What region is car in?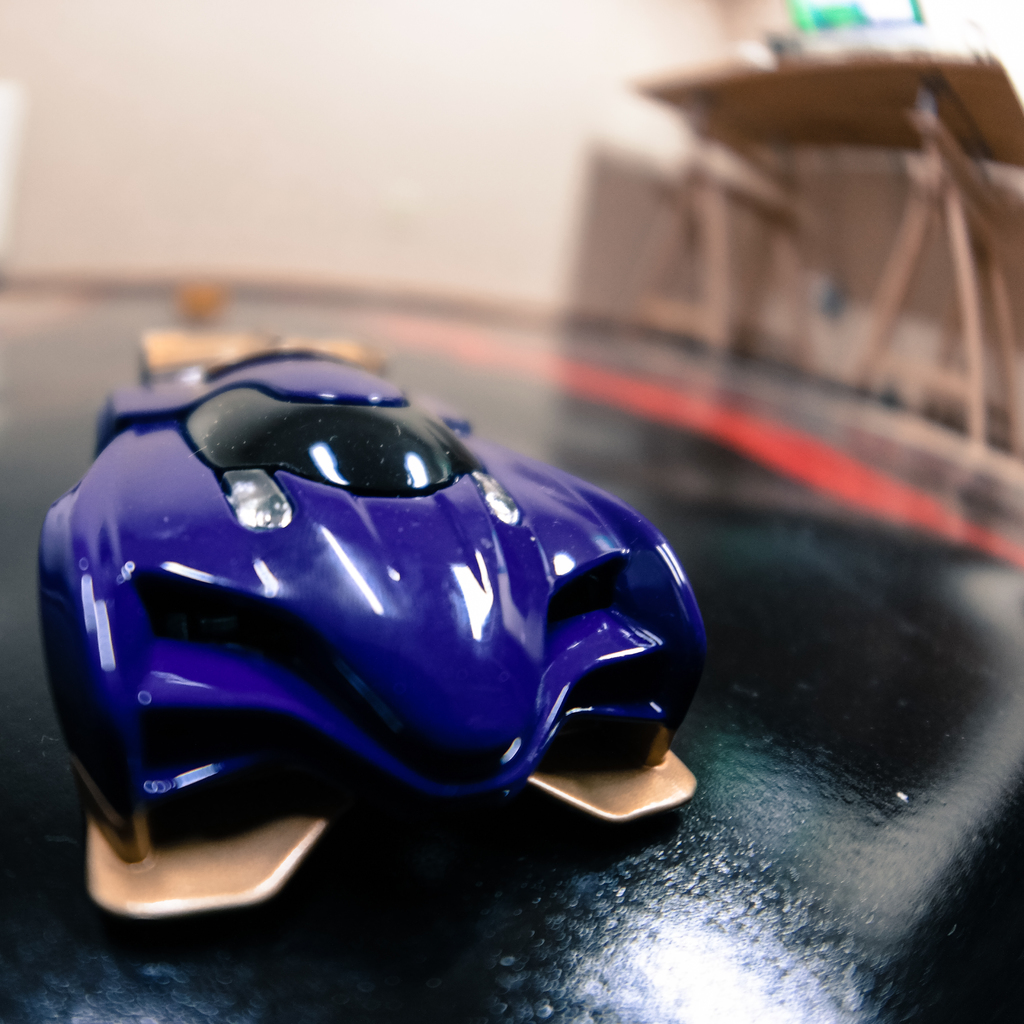
box=[31, 324, 712, 914].
